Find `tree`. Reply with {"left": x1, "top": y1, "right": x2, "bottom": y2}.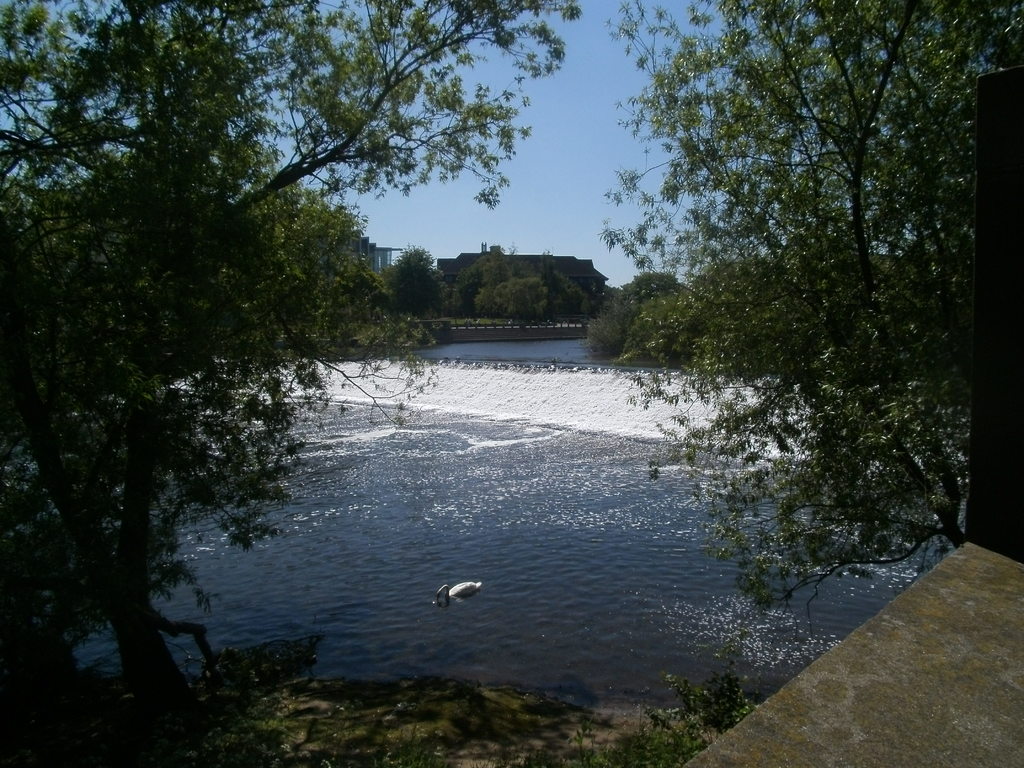
{"left": 0, "top": 0, "right": 589, "bottom": 767}.
